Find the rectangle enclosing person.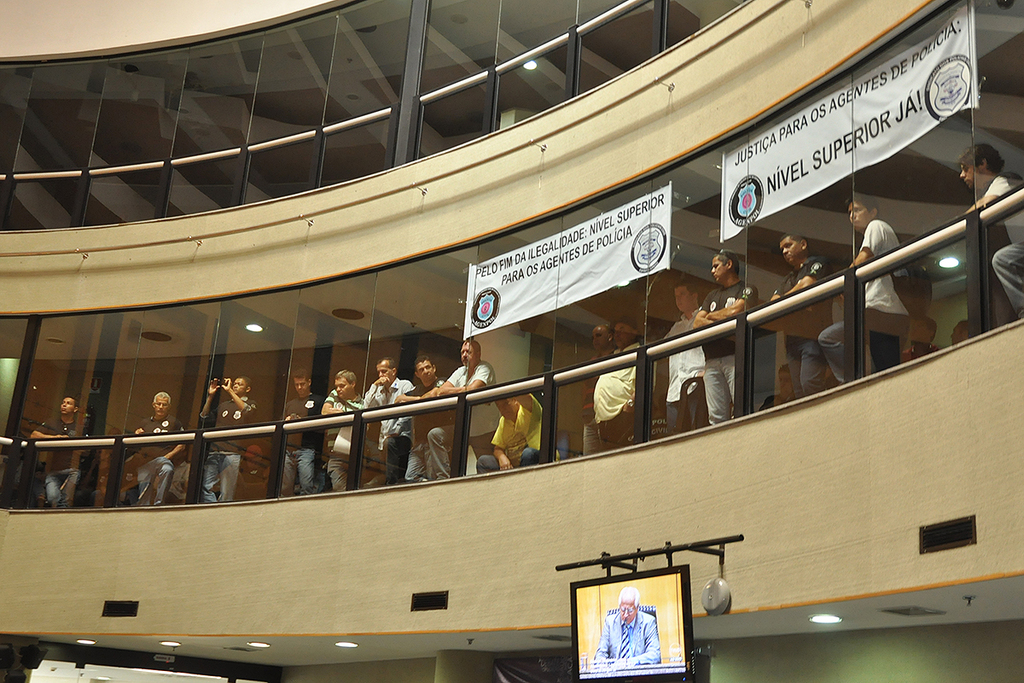
{"x1": 596, "y1": 585, "x2": 655, "y2": 676}.
